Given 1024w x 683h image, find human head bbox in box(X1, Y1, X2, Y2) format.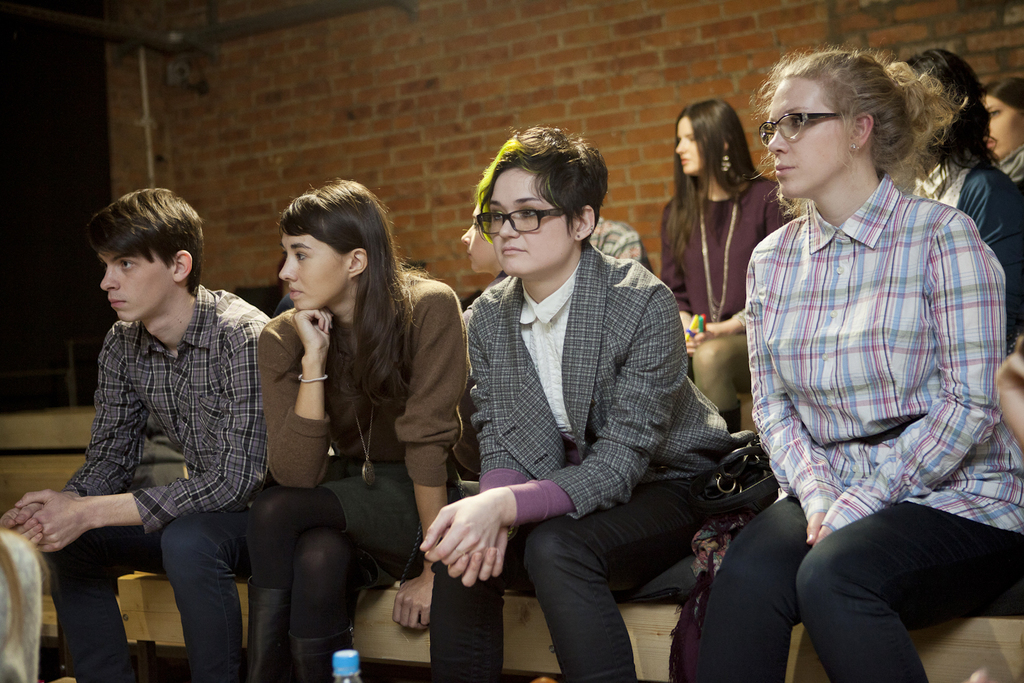
box(912, 50, 986, 145).
